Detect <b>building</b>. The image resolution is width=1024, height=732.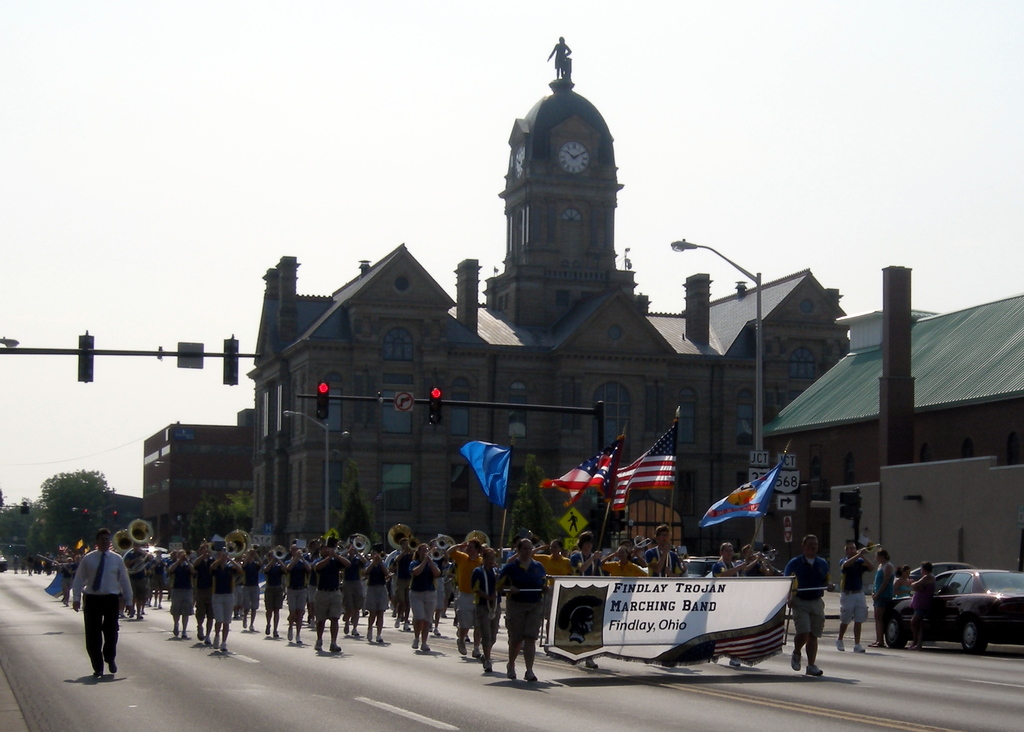
761,295,1022,560.
